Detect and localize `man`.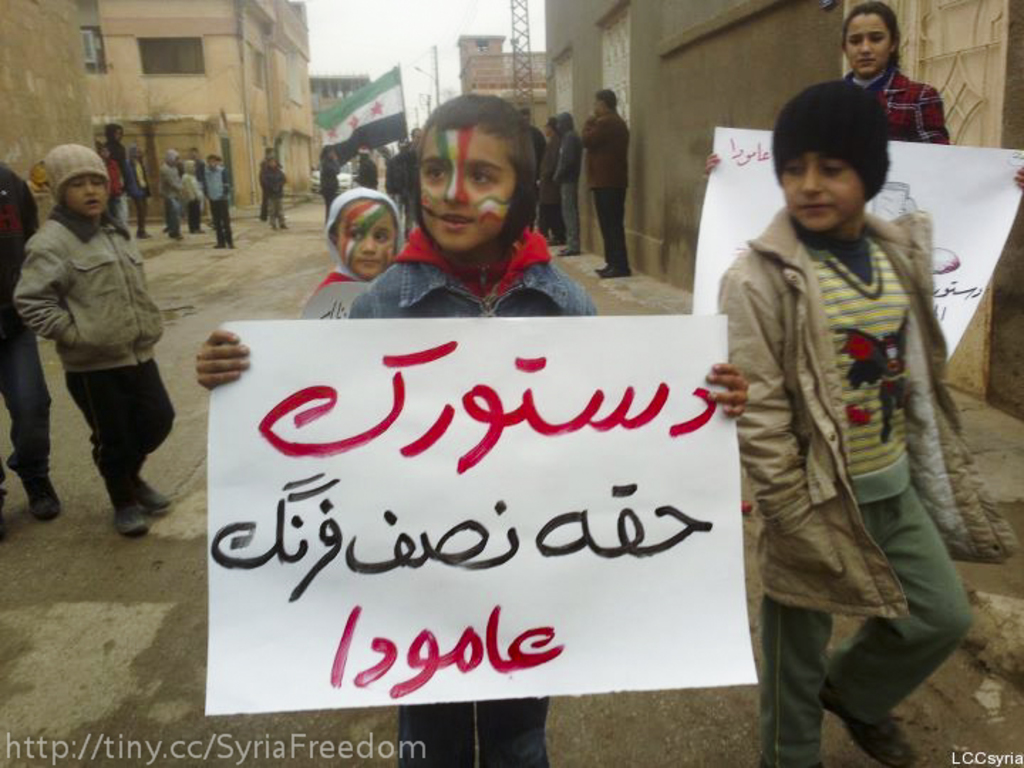
Localized at locate(577, 85, 634, 284).
